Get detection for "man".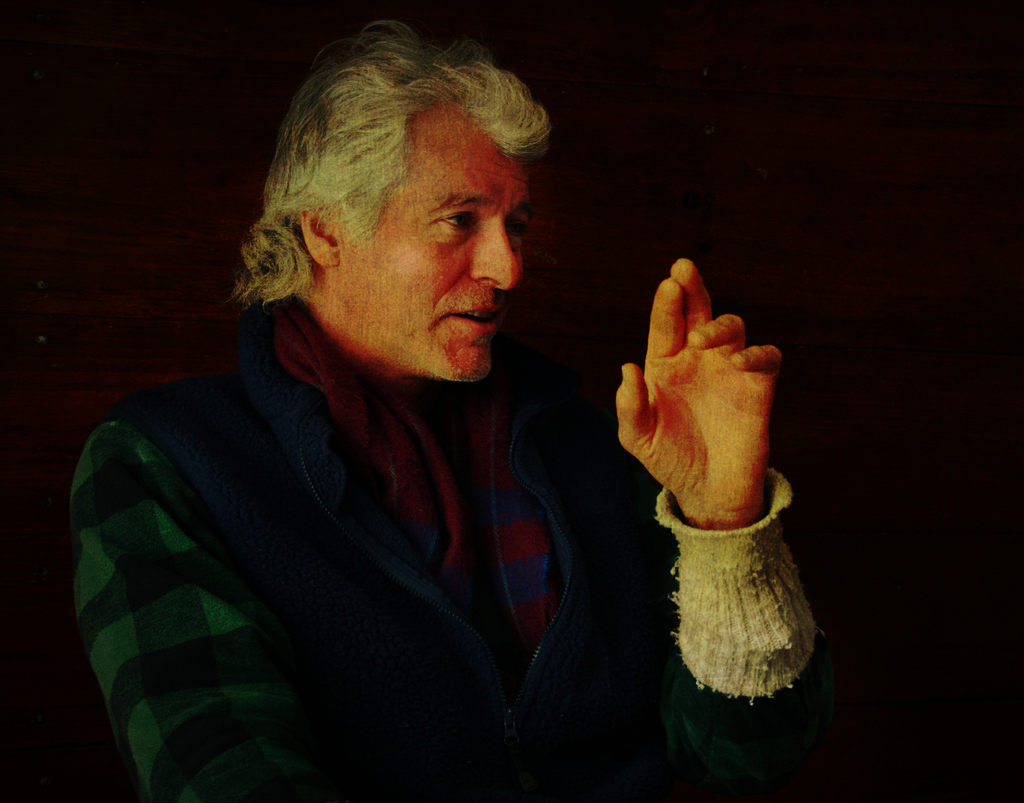
Detection: (79,27,735,790).
